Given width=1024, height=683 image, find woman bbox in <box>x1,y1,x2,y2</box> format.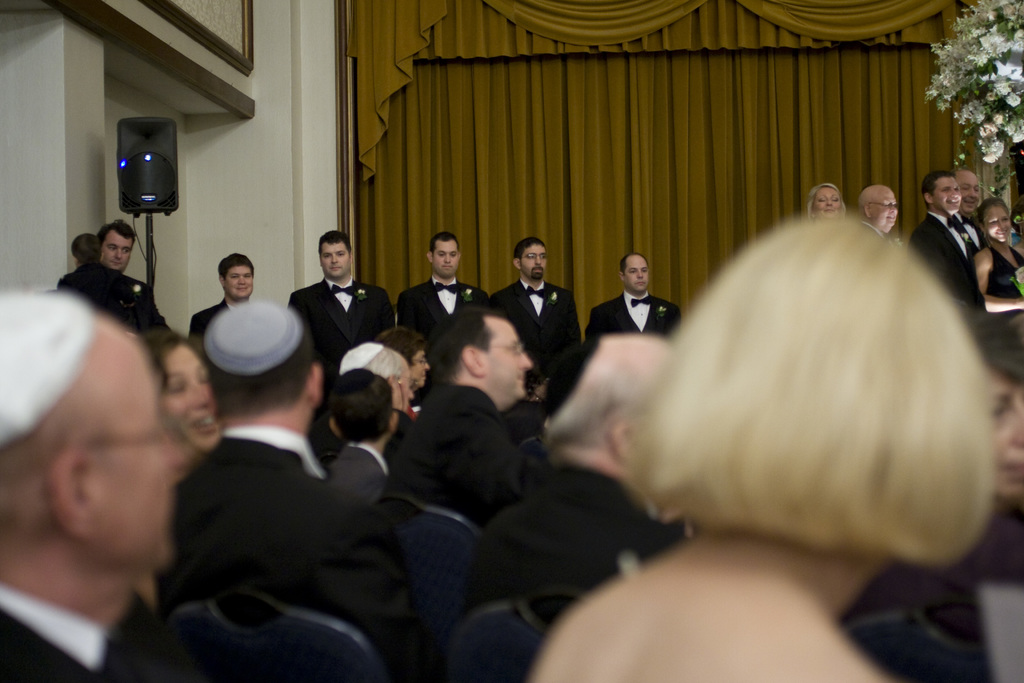
<box>964,194,1023,308</box>.
